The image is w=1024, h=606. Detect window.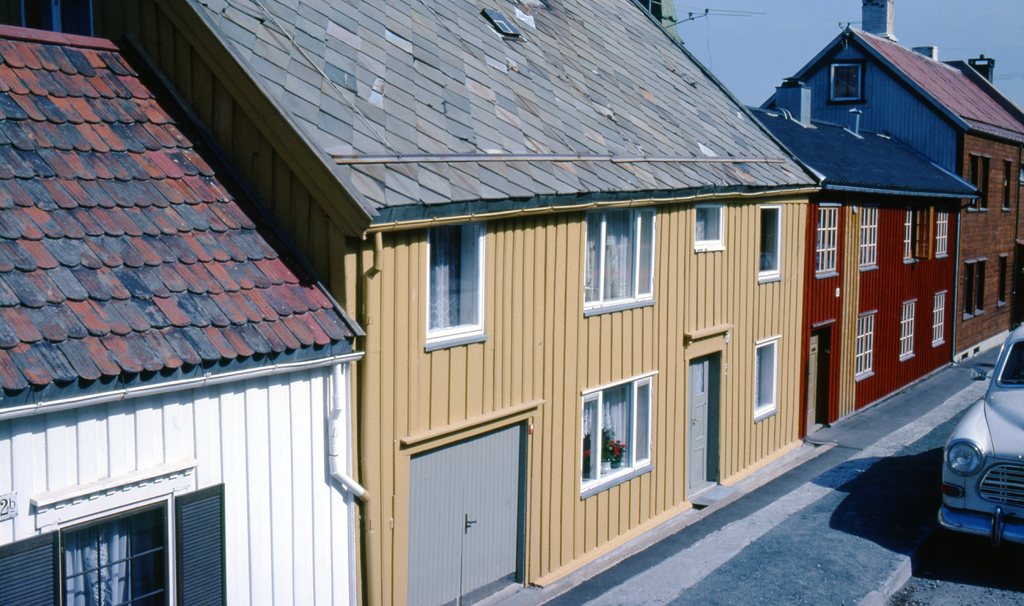
Detection: (x1=583, y1=206, x2=660, y2=320).
